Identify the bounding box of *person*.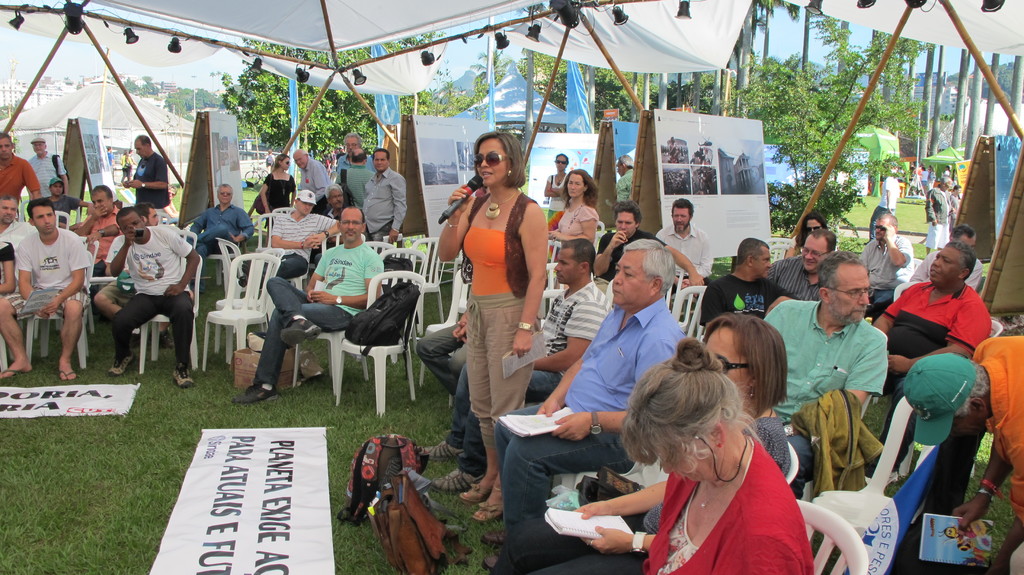
(left=700, top=238, right=788, bottom=324).
